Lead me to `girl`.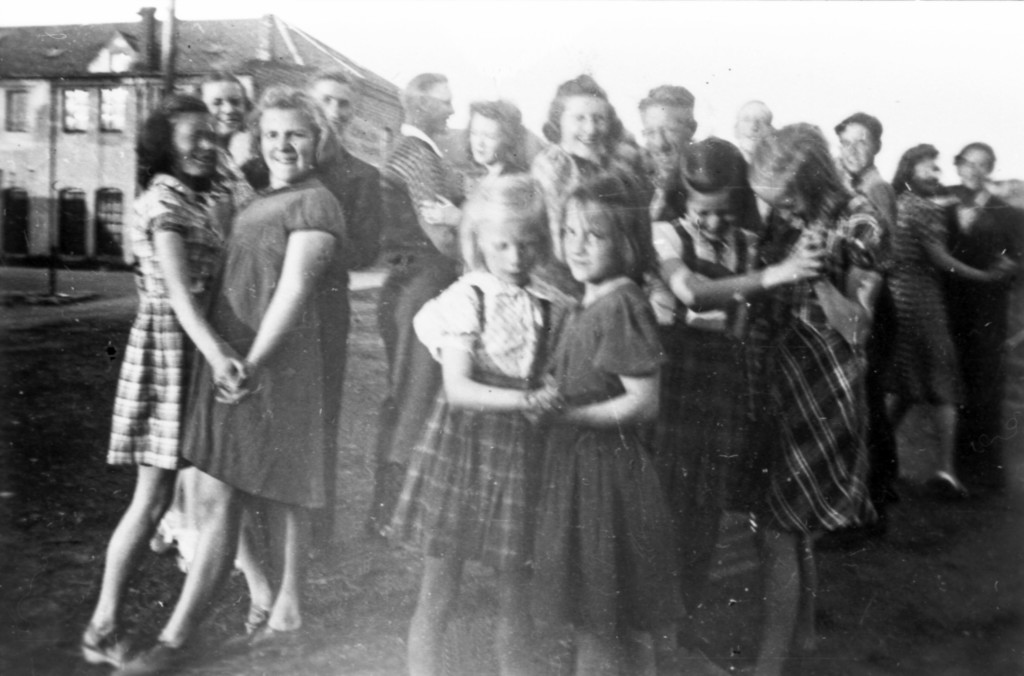
Lead to box=[390, 172, 590, 675].
